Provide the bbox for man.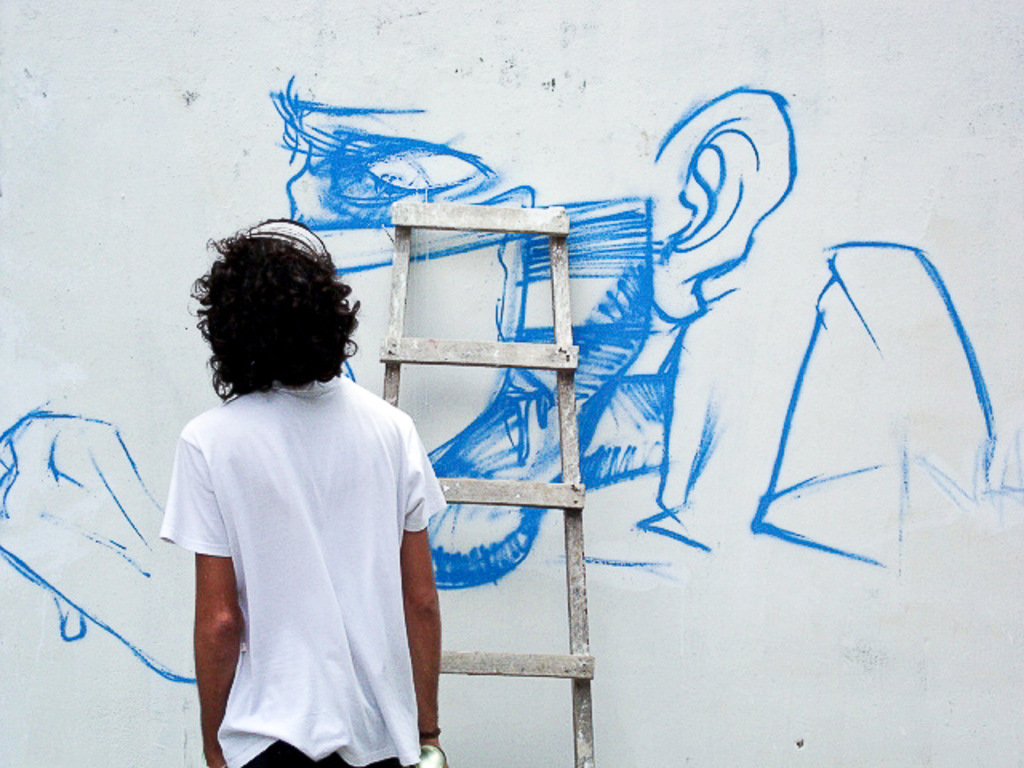
box(144, 214, 453, 766).
